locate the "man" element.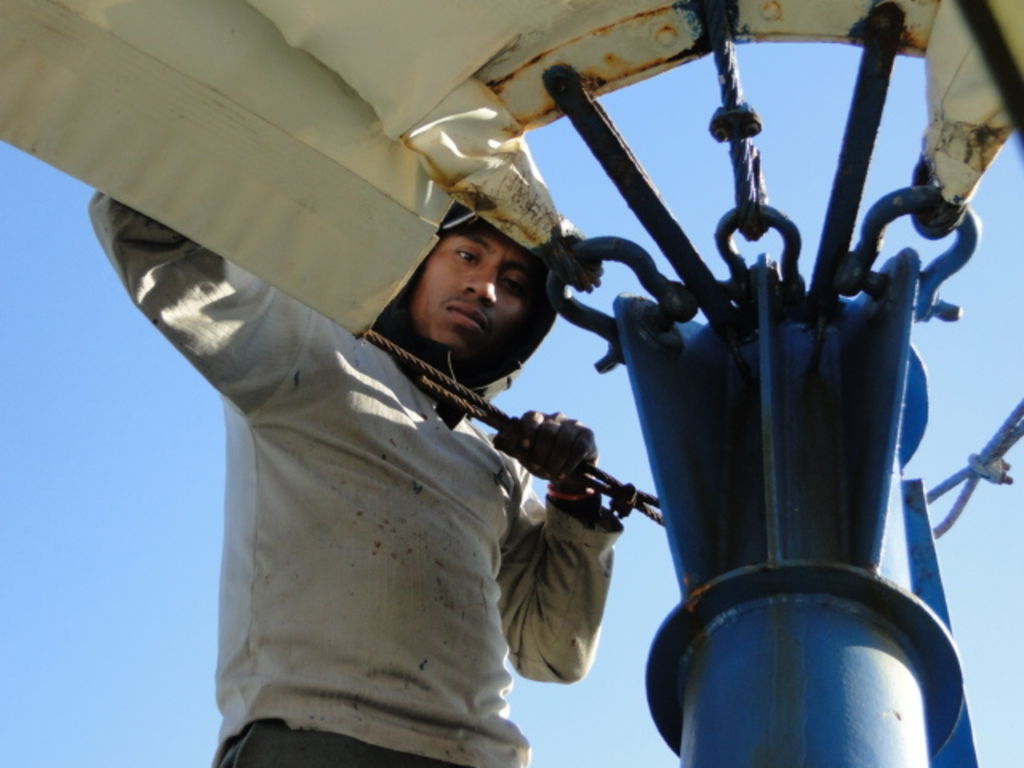
Element bbox: x1=82 y1=139 x2=627 y2=766.
